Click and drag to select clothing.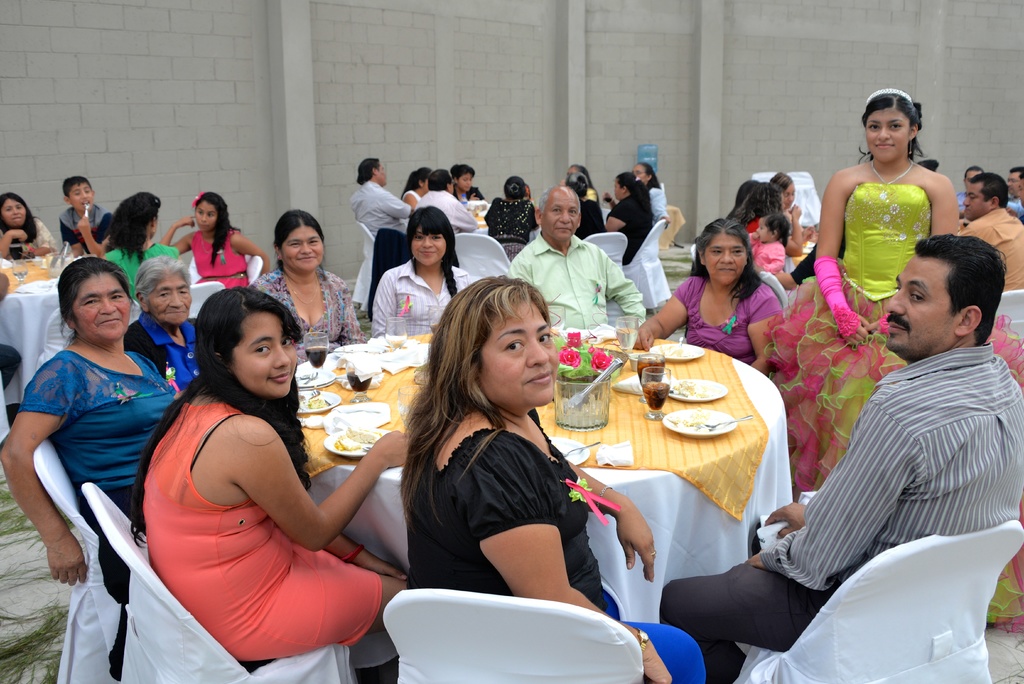
Selection: 157:359:351:649.
